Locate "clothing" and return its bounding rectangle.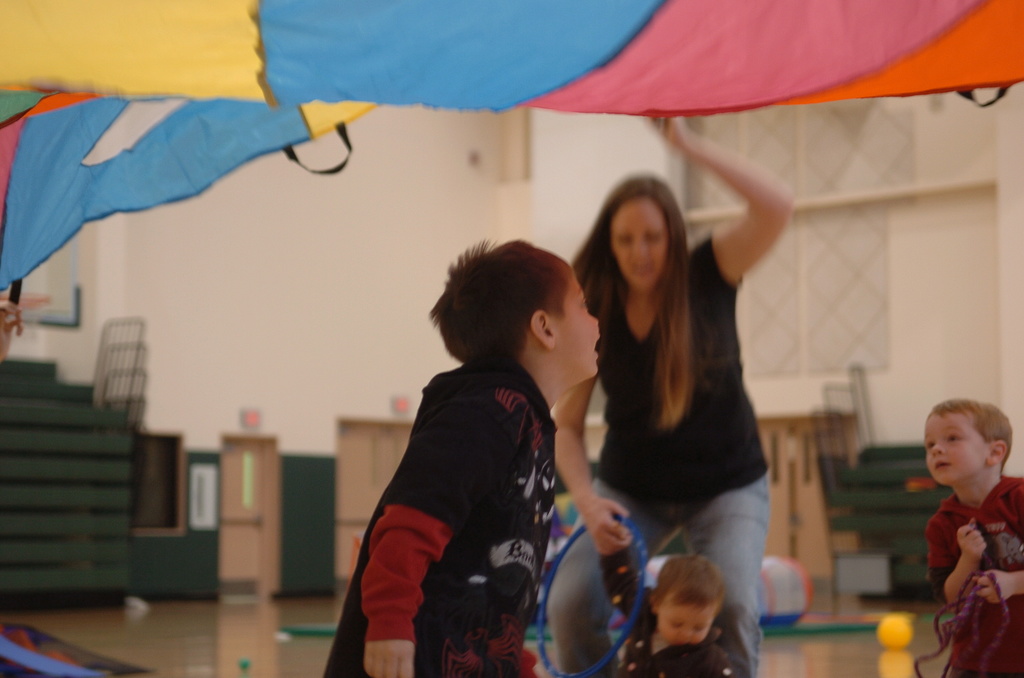
bbox=(324, 359, 559, 677).
